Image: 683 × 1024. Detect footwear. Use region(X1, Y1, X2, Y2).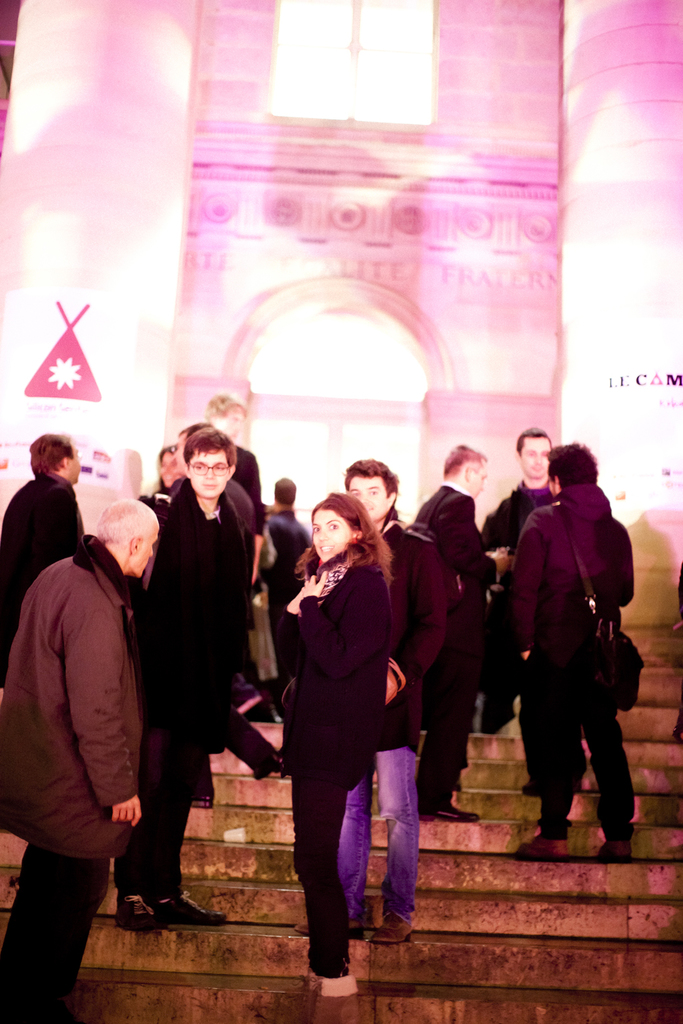
region(512, 837, 566, 860).
